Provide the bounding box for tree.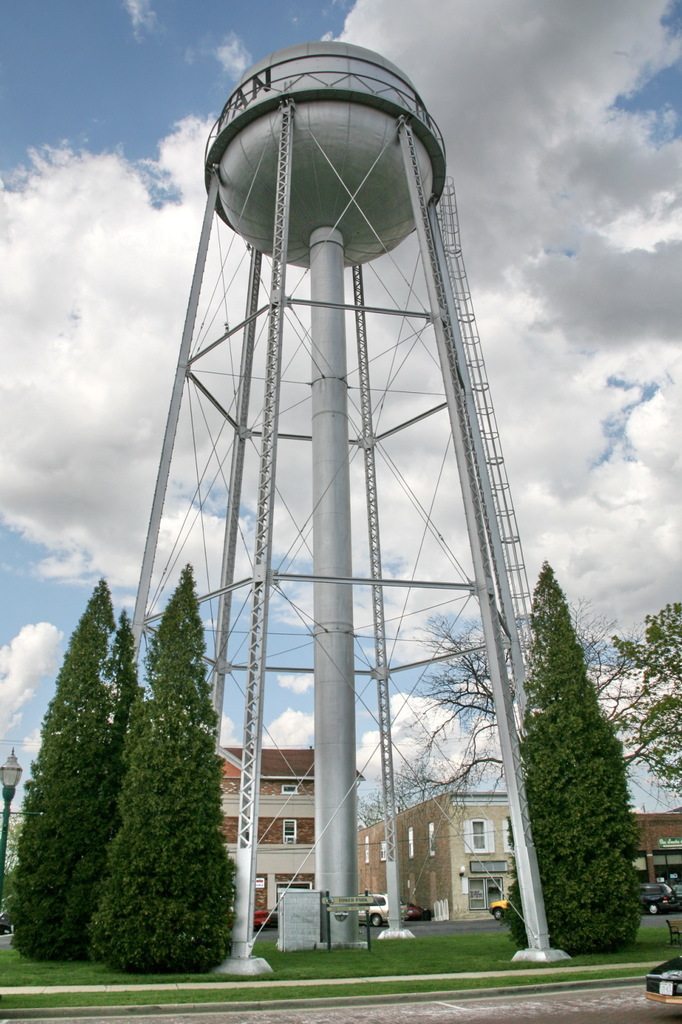
BBox(501, 556, 644, 960).
